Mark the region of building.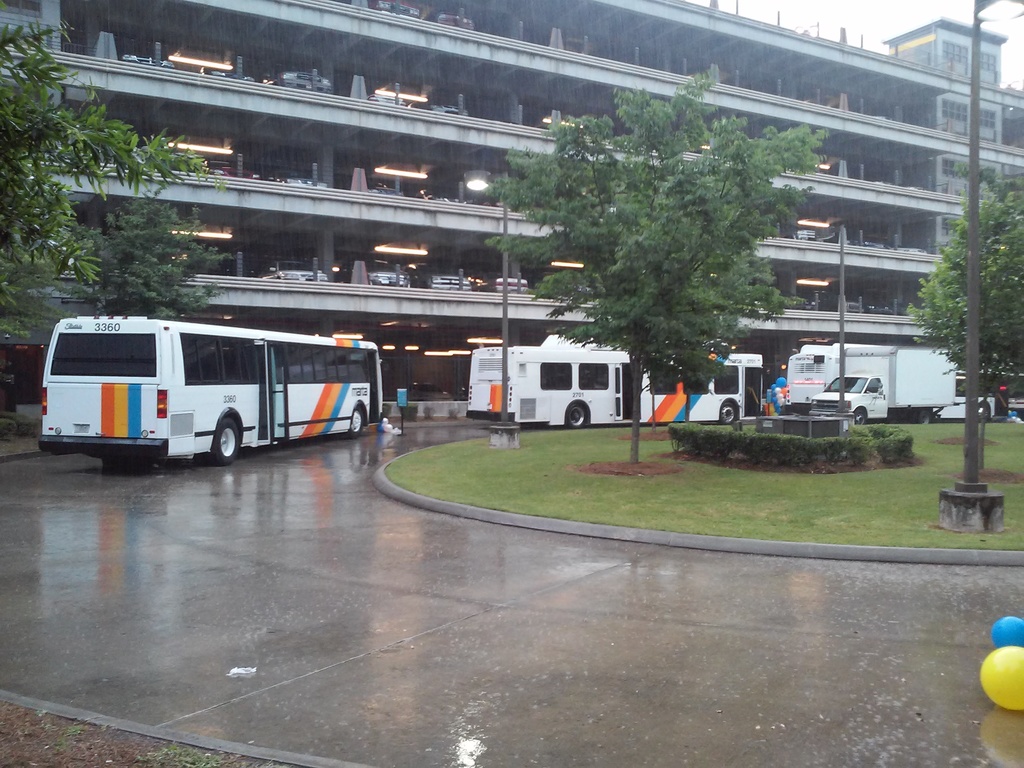
Region: {"left": 0, "top": 0, "right": 1023, "bottom": 421}.
